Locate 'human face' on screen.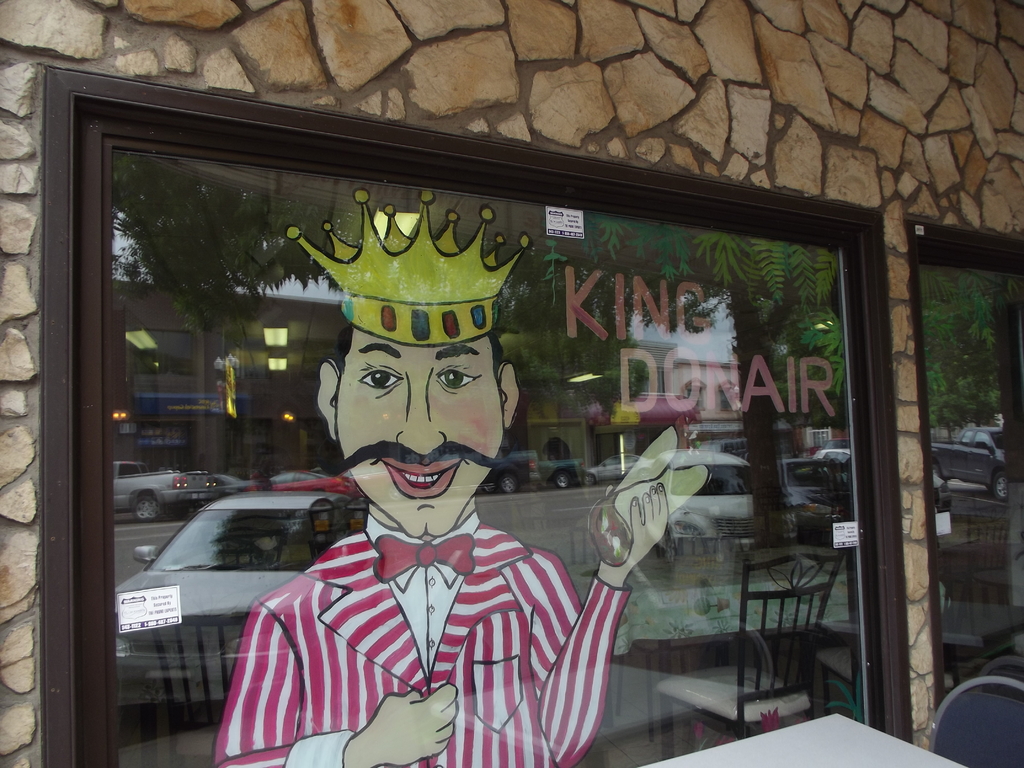
On screen at <box>340,331,504,533</box>.
